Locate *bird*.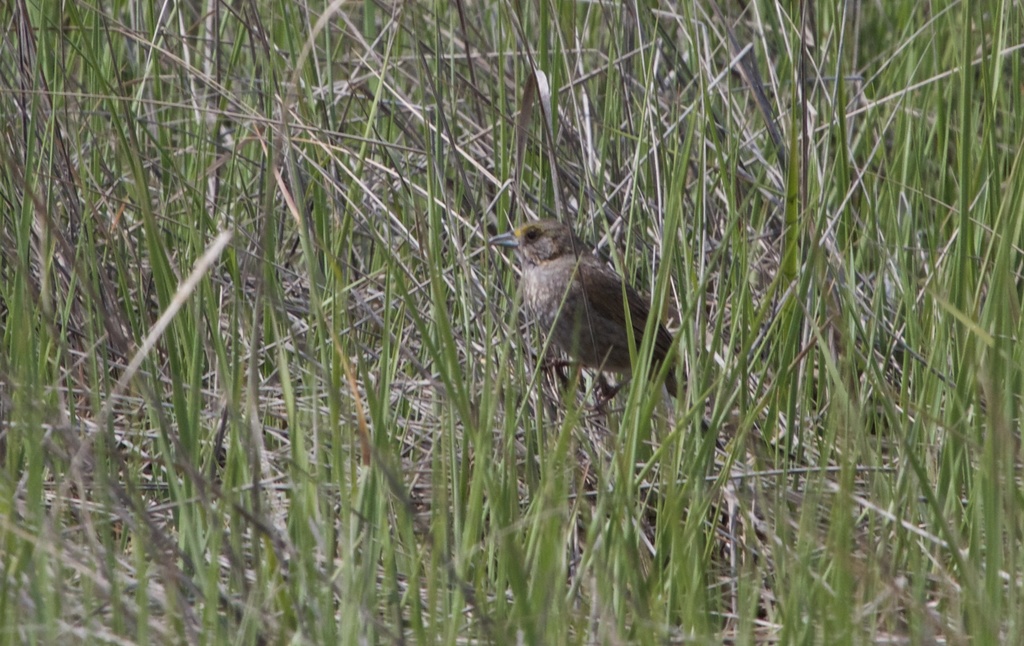
Bounding box: <region>465, 209, 719, 421</region>.
